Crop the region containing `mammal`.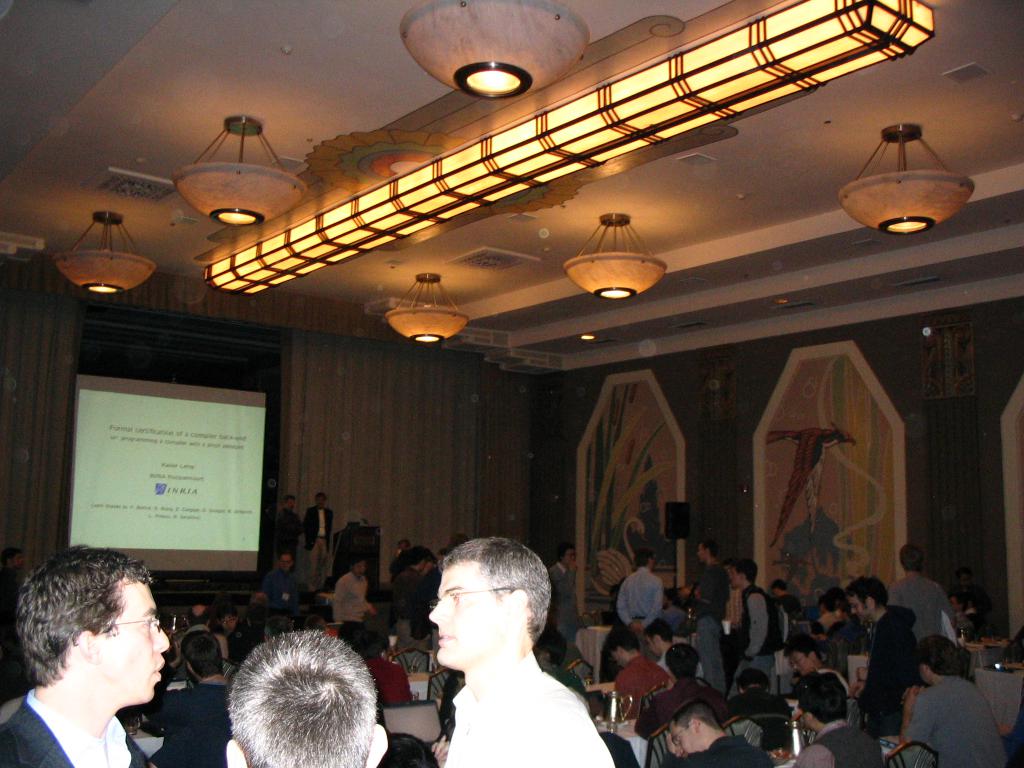
Crop region: l=538, t=643, r=584, b=694.
